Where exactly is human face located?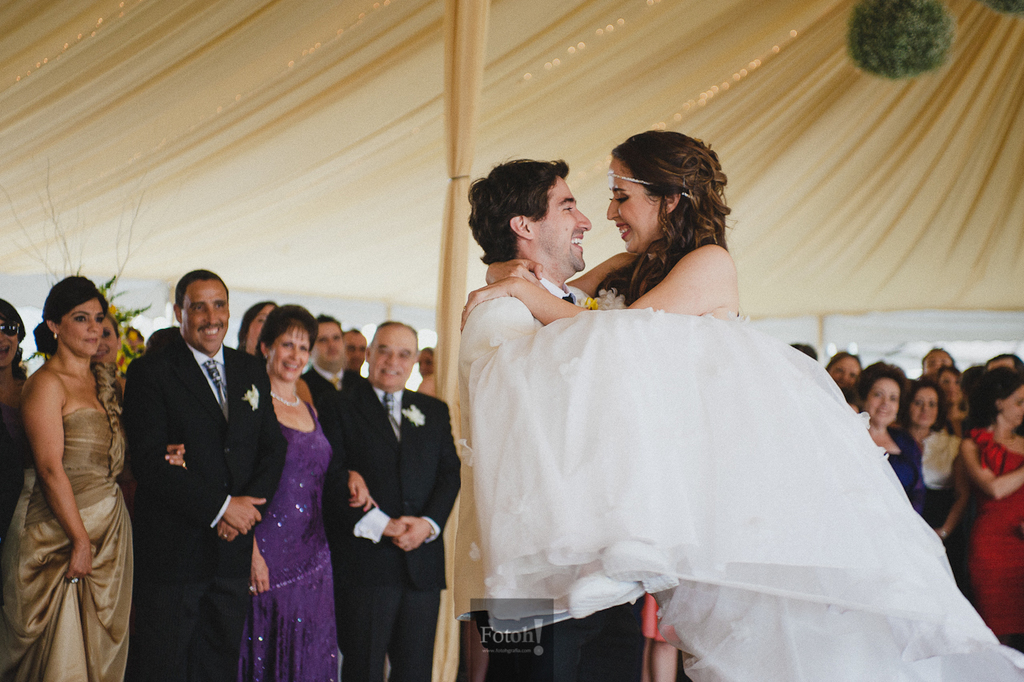
Its bounding box is 265/325/309/382.
